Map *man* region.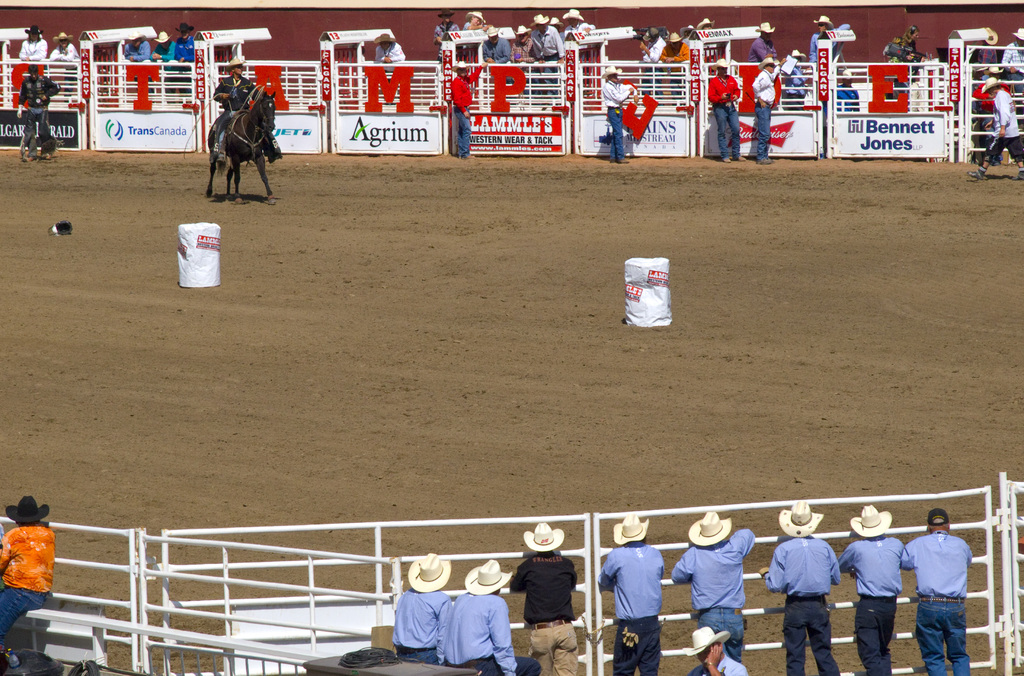
Mapped to <bbox>367, 33, 400, 80</bbox>.
